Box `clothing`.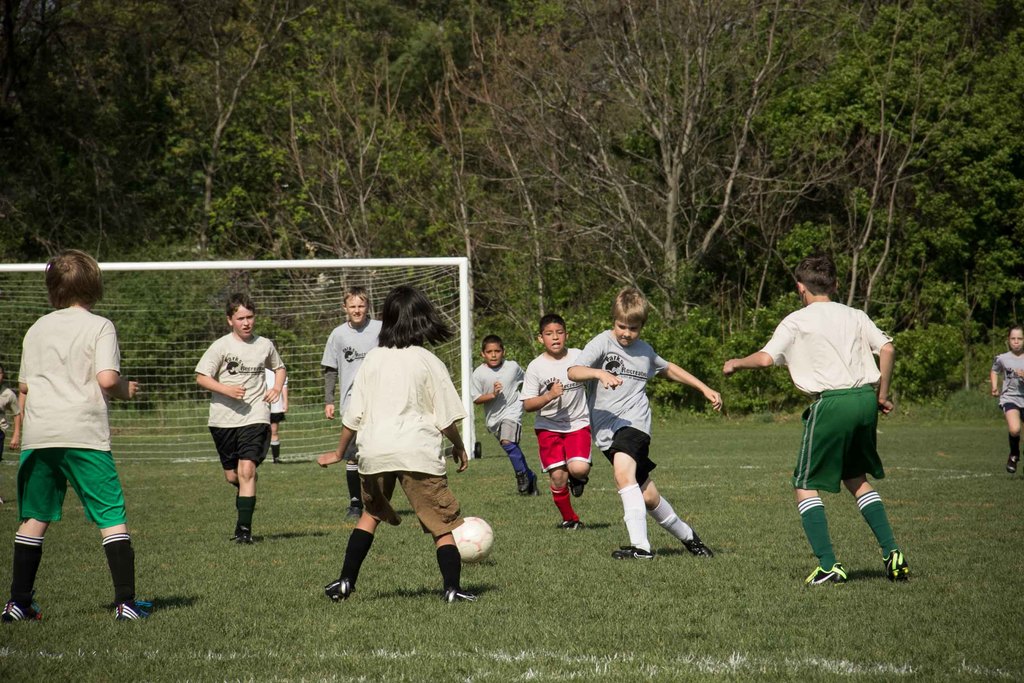
0, 383, 19, 458.
